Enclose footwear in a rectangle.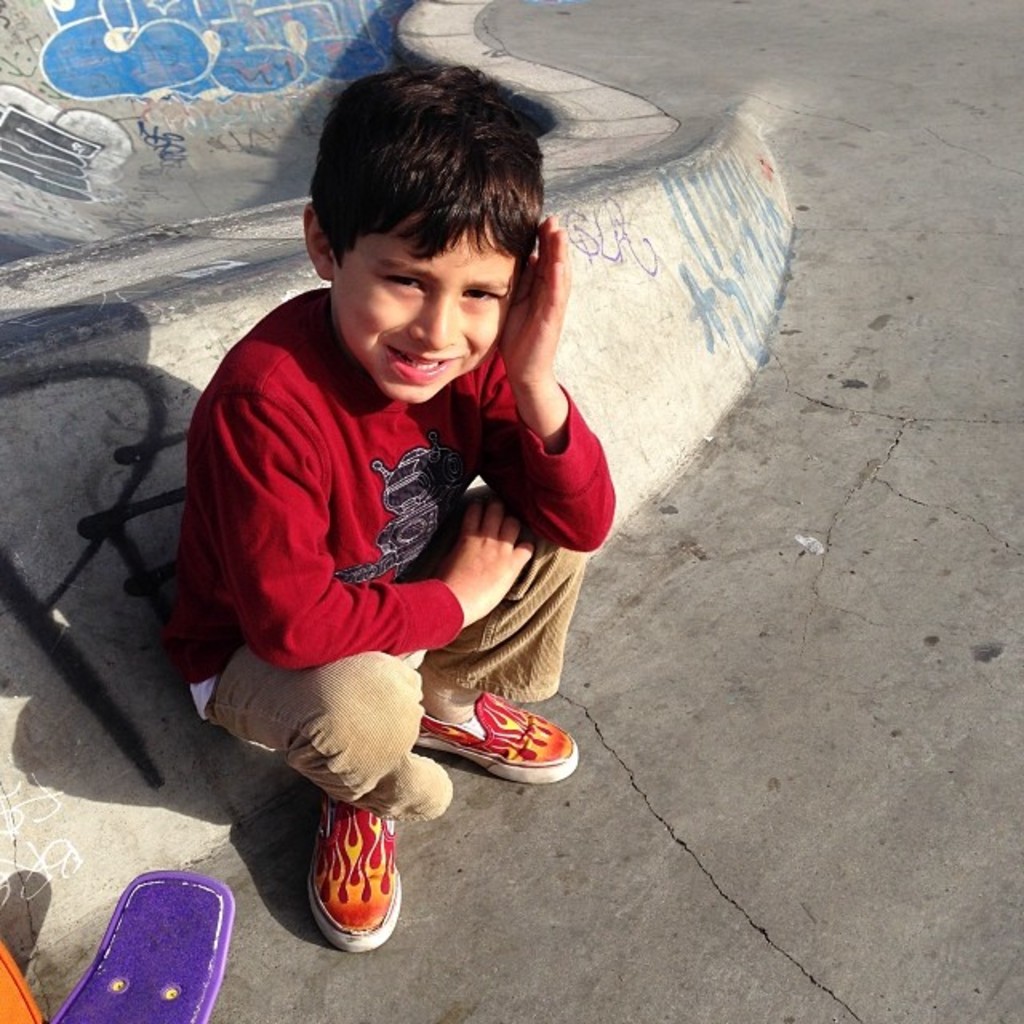
[left=264, top=758, right=408, bottom=955].
